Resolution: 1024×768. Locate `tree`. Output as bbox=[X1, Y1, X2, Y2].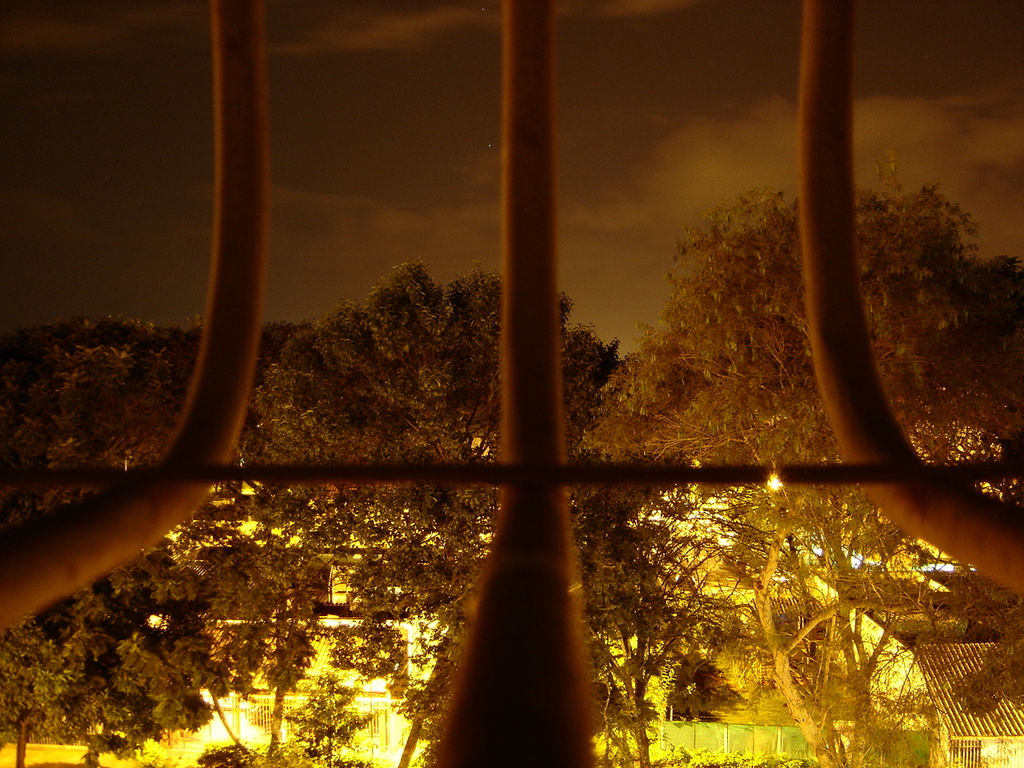
bbox=[615, 146, 1001, 463].
